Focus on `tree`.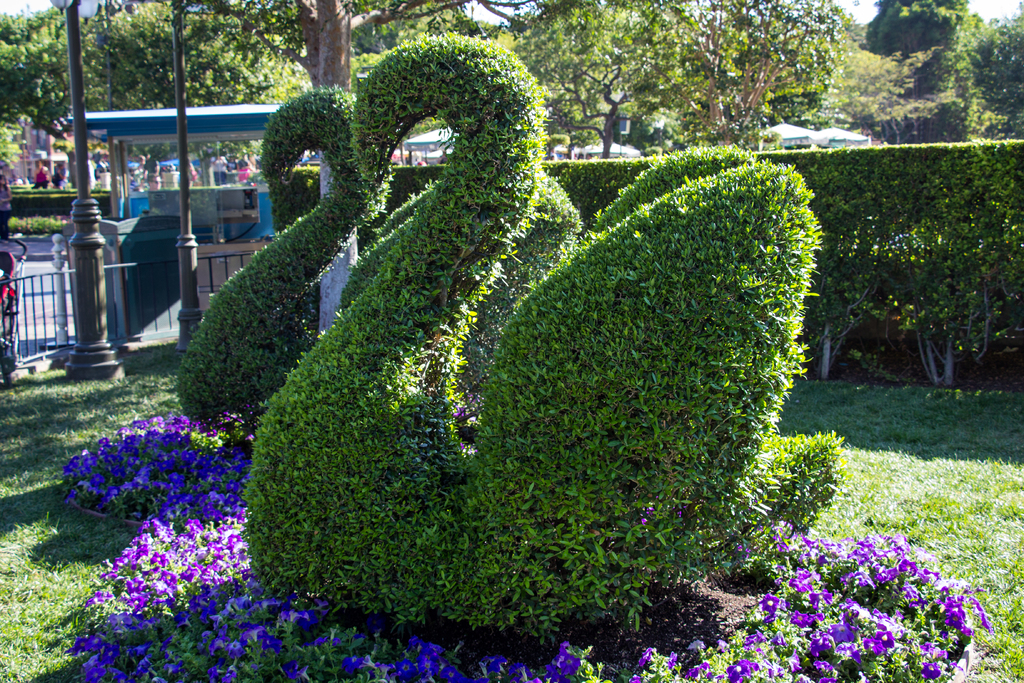
Focused at 0, 0, 81, 155.
